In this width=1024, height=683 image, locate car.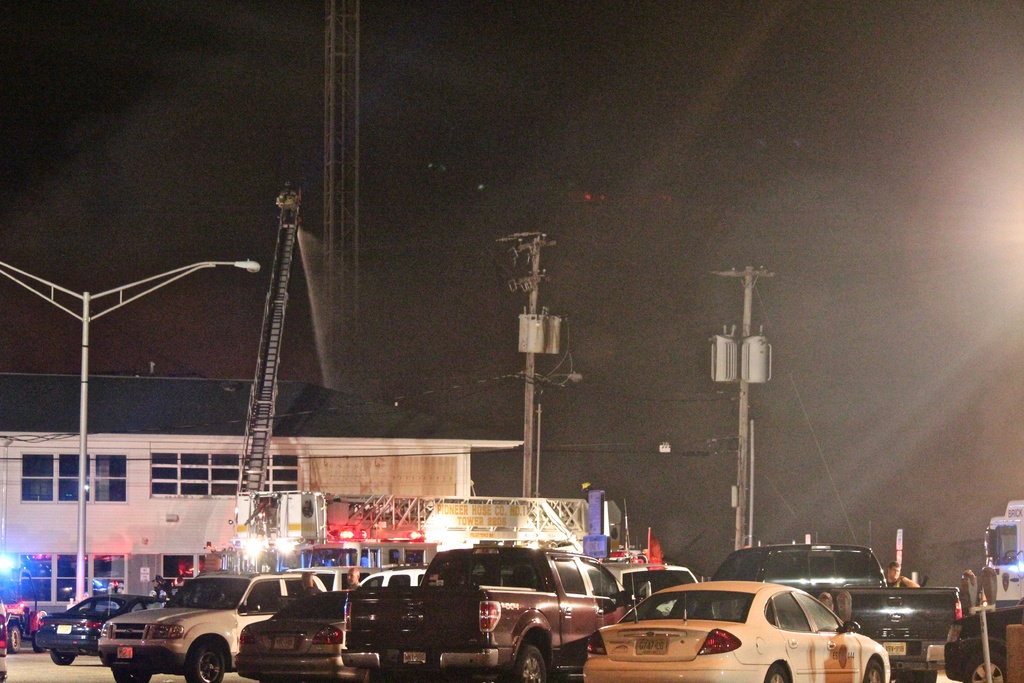
Bounding box: {"left": 941, "top": 598, "right": 1023, "bottom": 682}.
